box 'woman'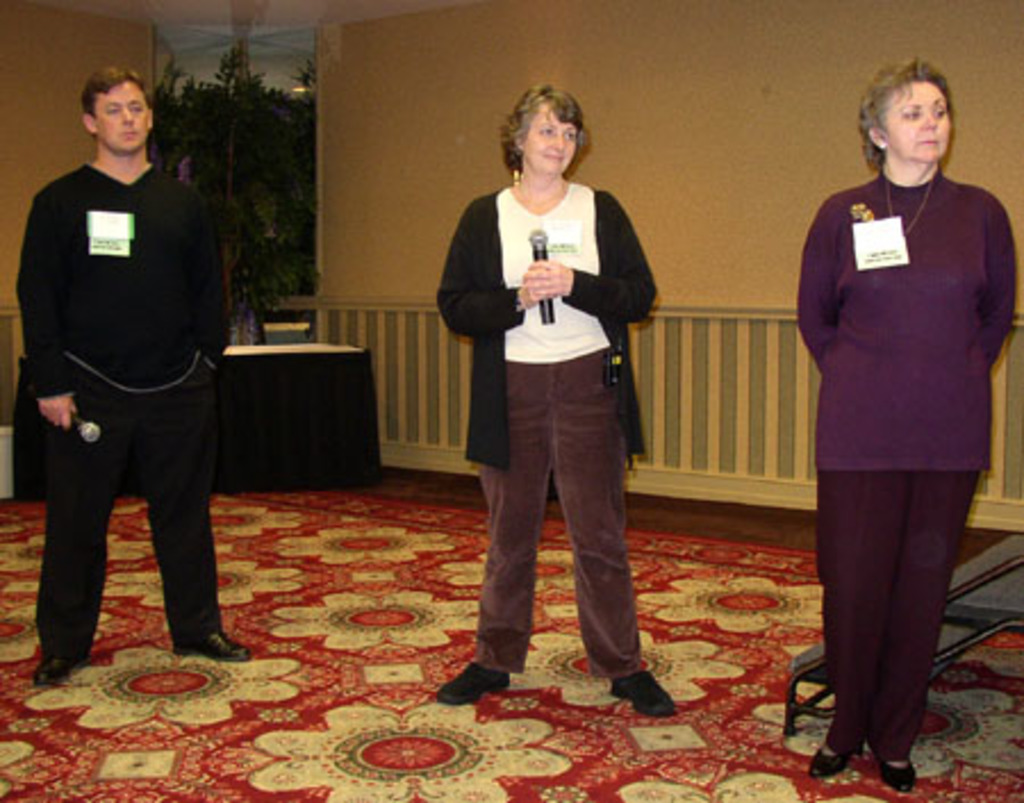
437 82 678 721
